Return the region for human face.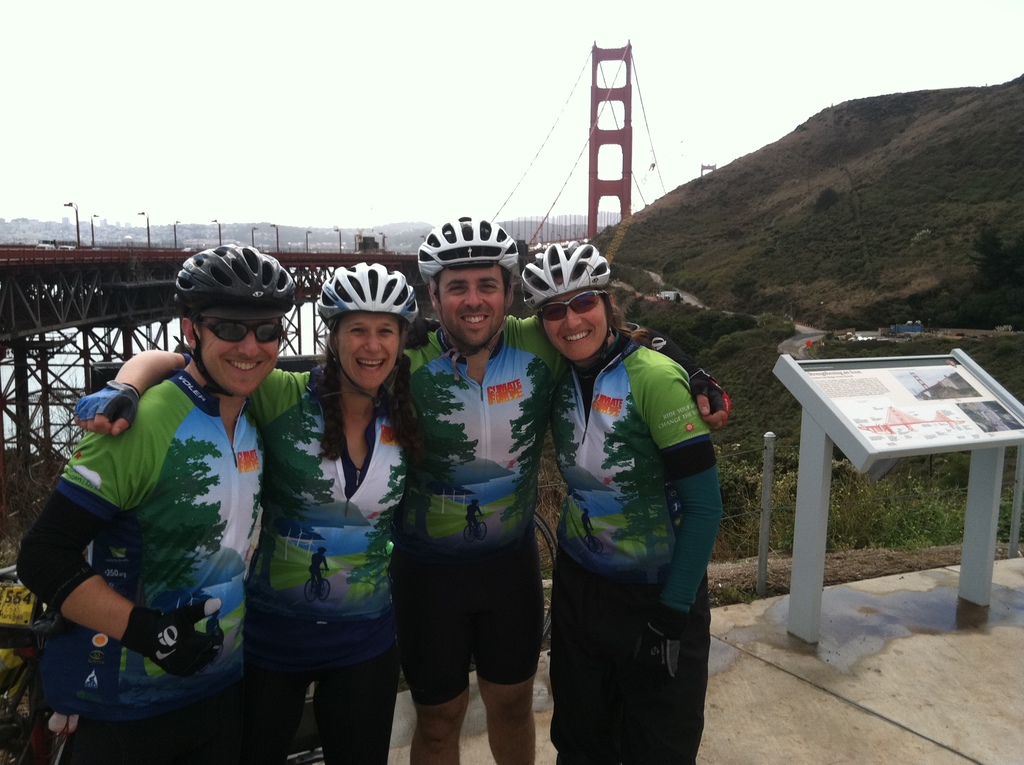
539/291/605/360.
